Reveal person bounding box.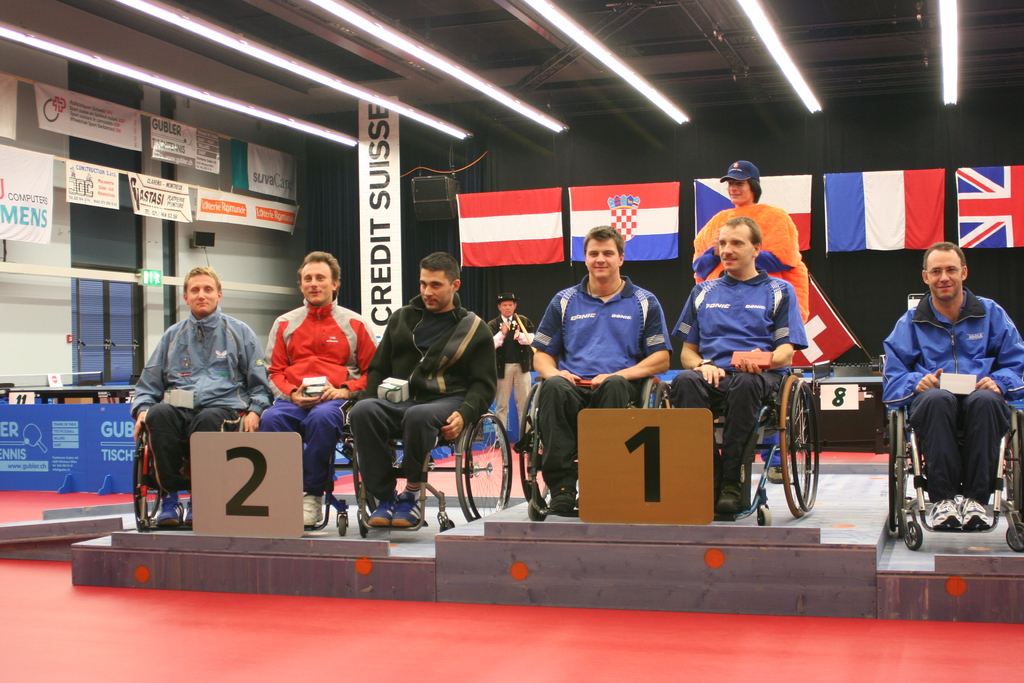
Revealed: [674, 215, 811, 520].
